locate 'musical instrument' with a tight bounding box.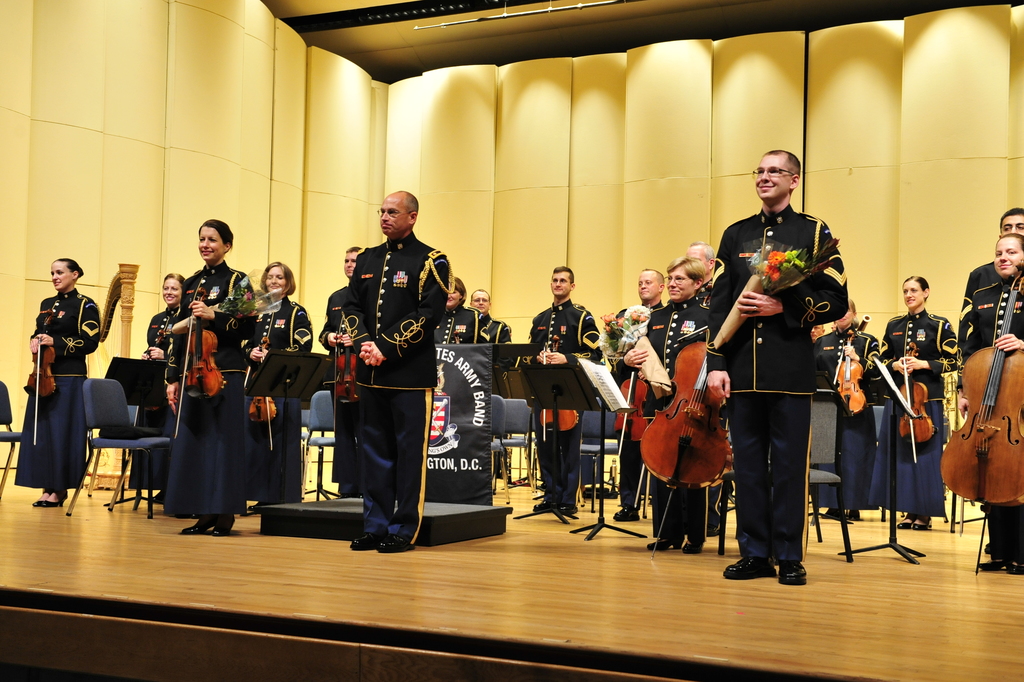
bbox=(830, 328, 870, 421).
